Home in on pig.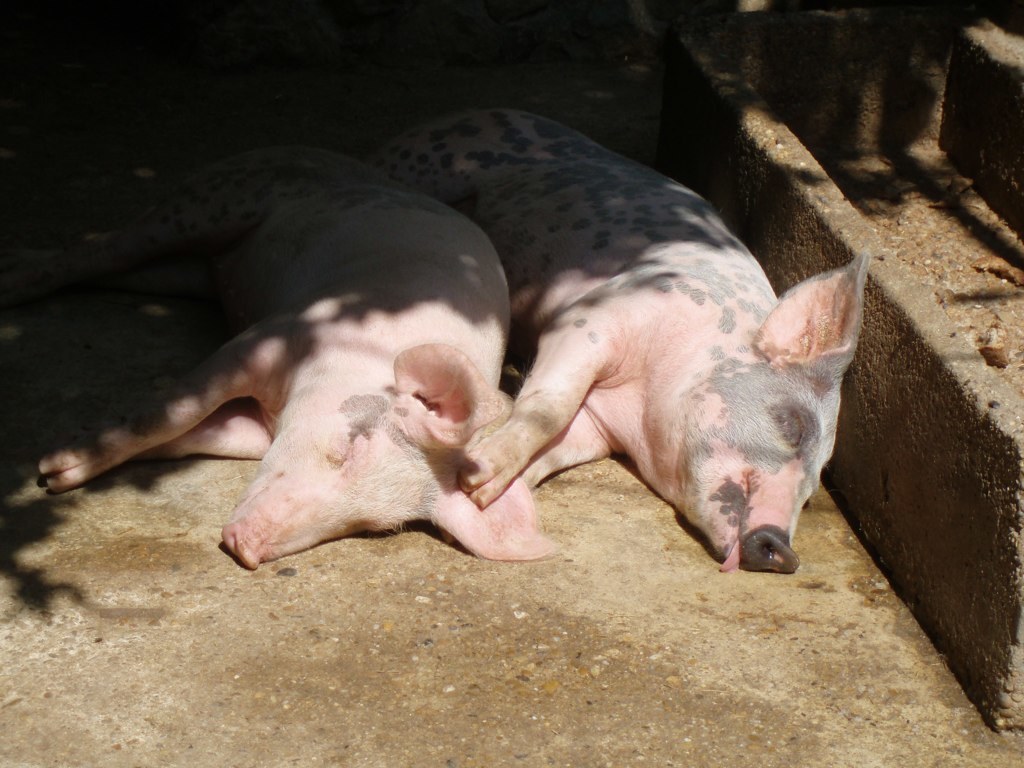
Homed in at 345:100:869:574.
